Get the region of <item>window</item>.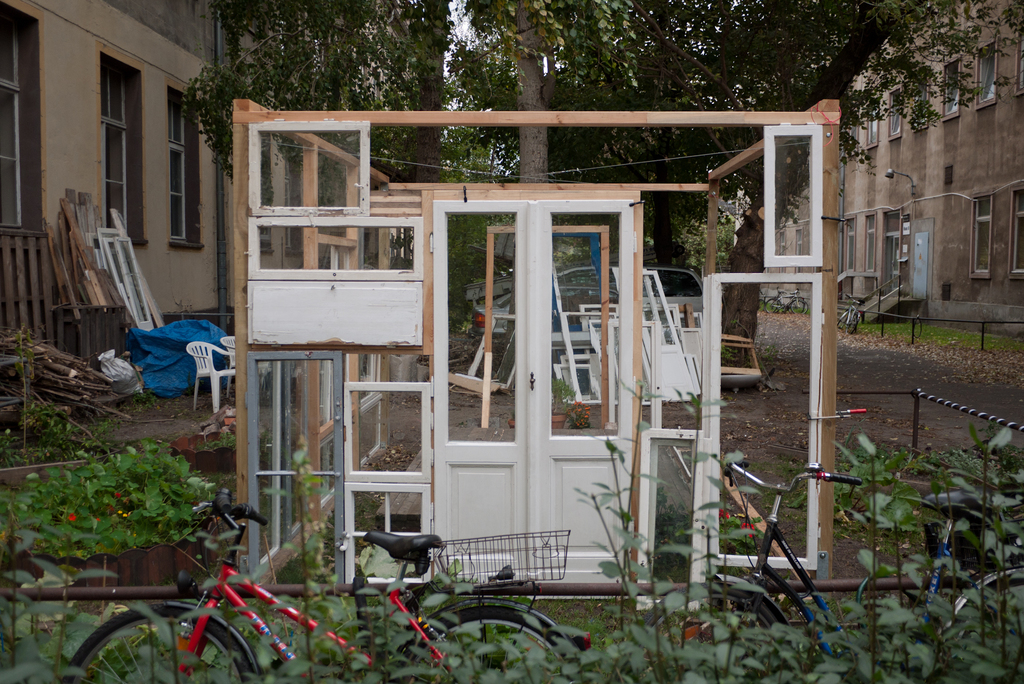
pyautogui.locateOnScreen(916, 80, 925, 126).
